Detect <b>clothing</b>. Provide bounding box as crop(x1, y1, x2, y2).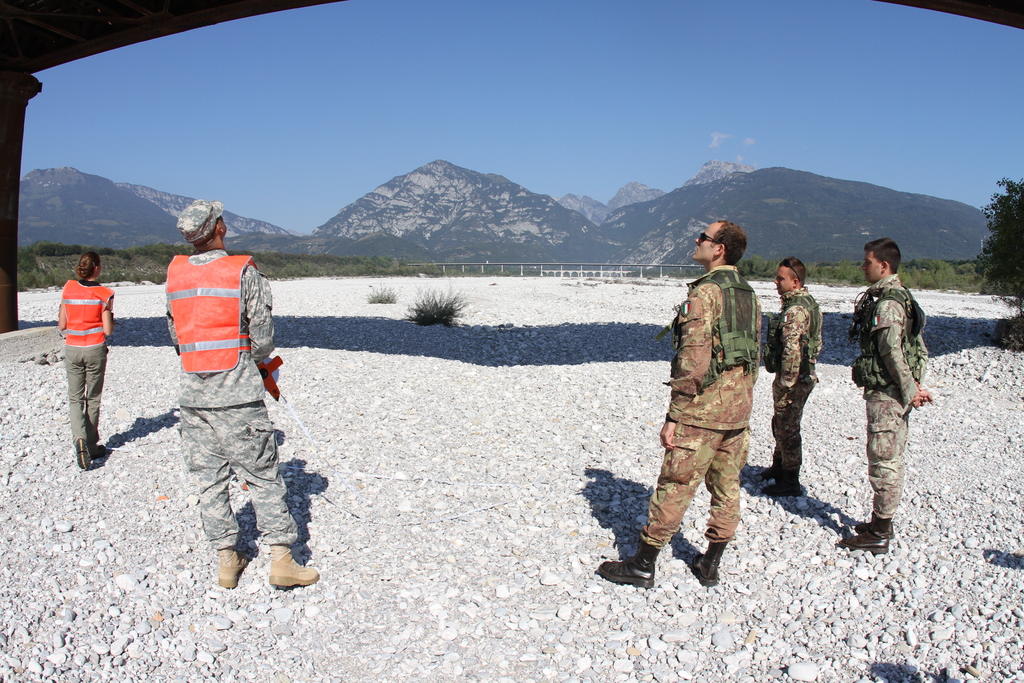
crop(779, 374, 820, 497).
